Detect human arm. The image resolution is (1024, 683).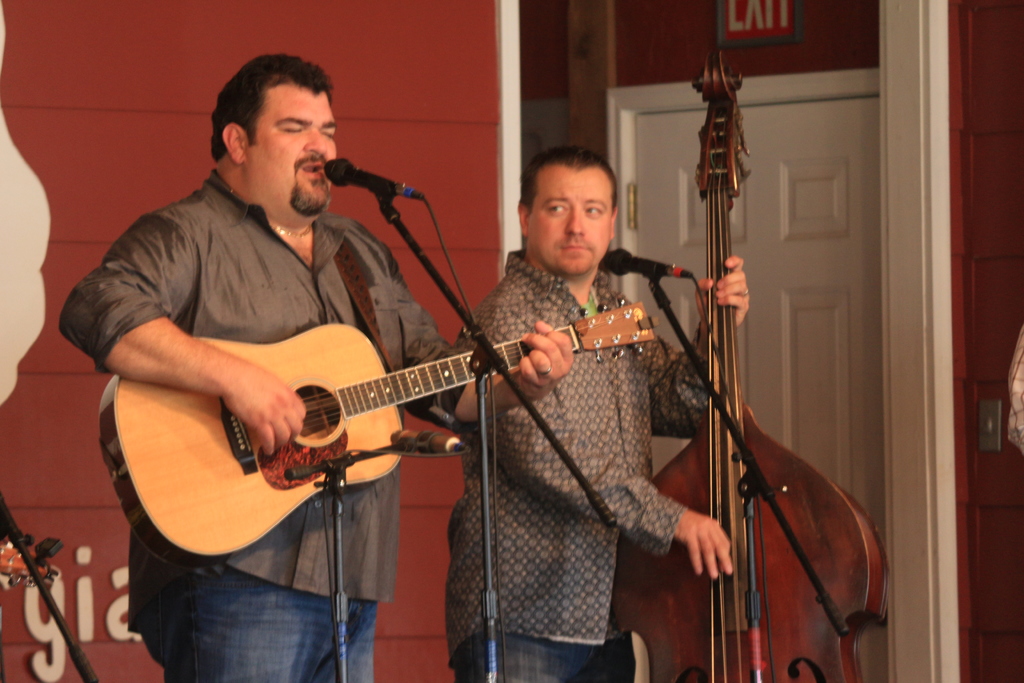
<bbox>55, 210, 308, 454</bbox>.
